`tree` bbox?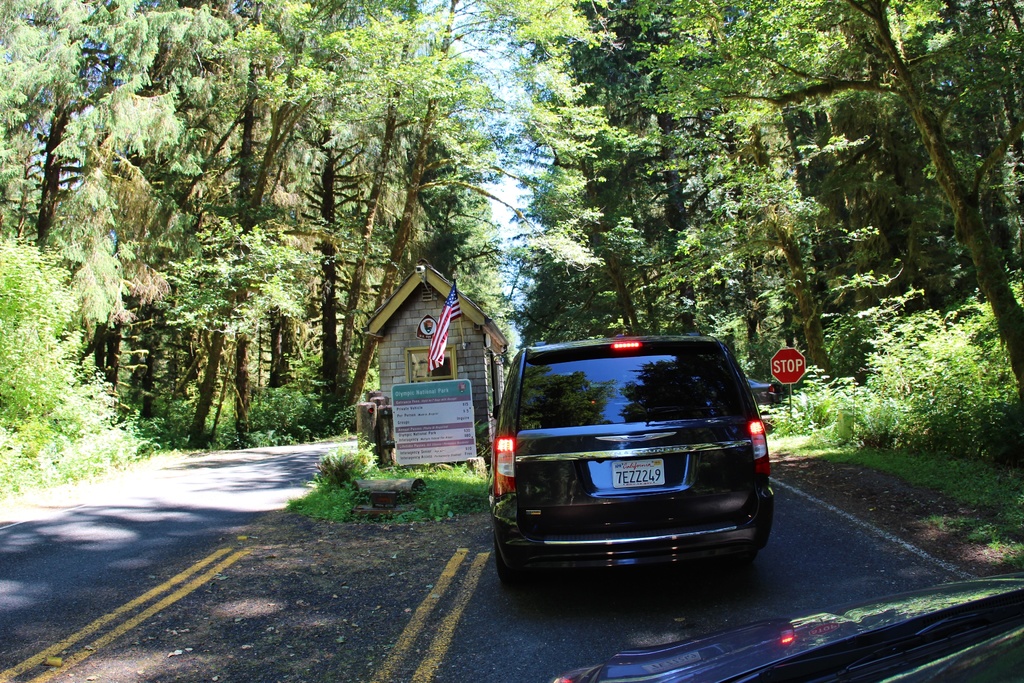
718 0 834 355
